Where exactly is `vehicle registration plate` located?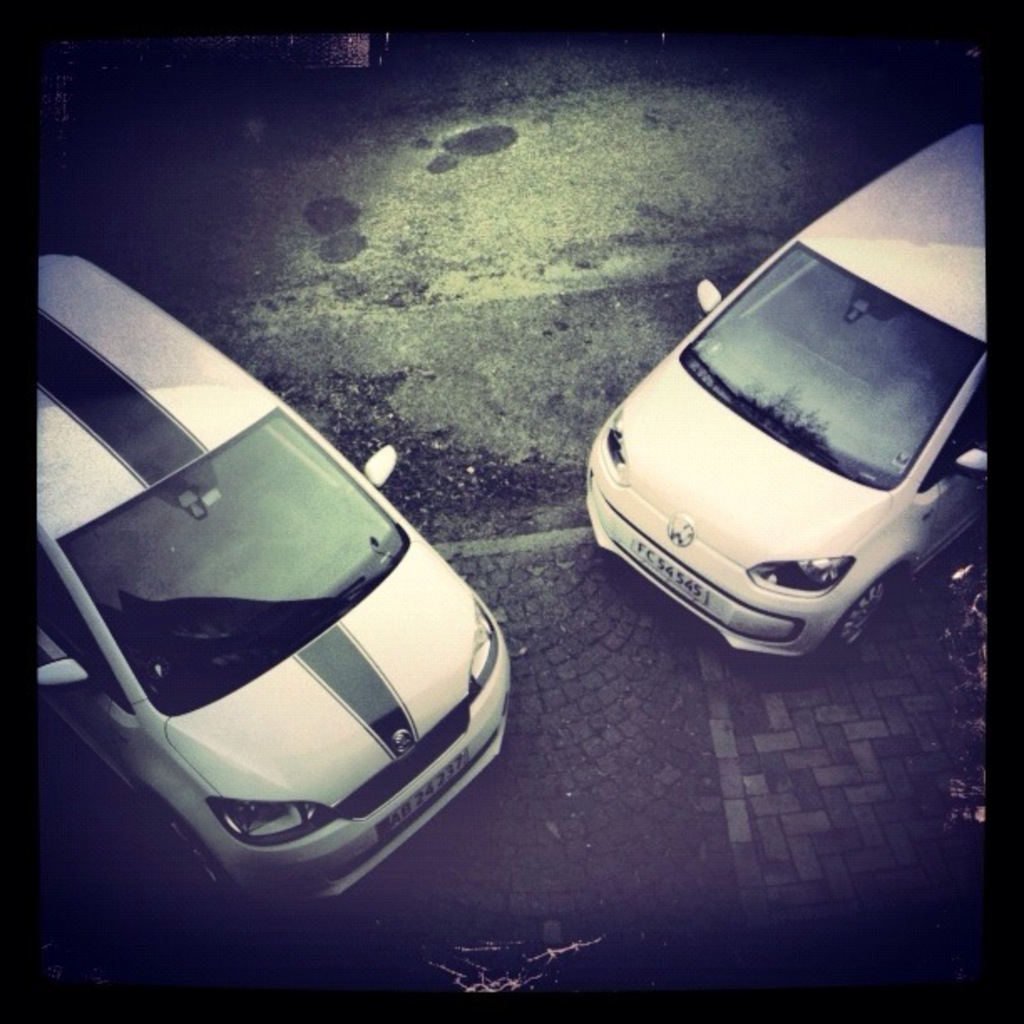
Its bounding box is [378, 741, 482, 843].
